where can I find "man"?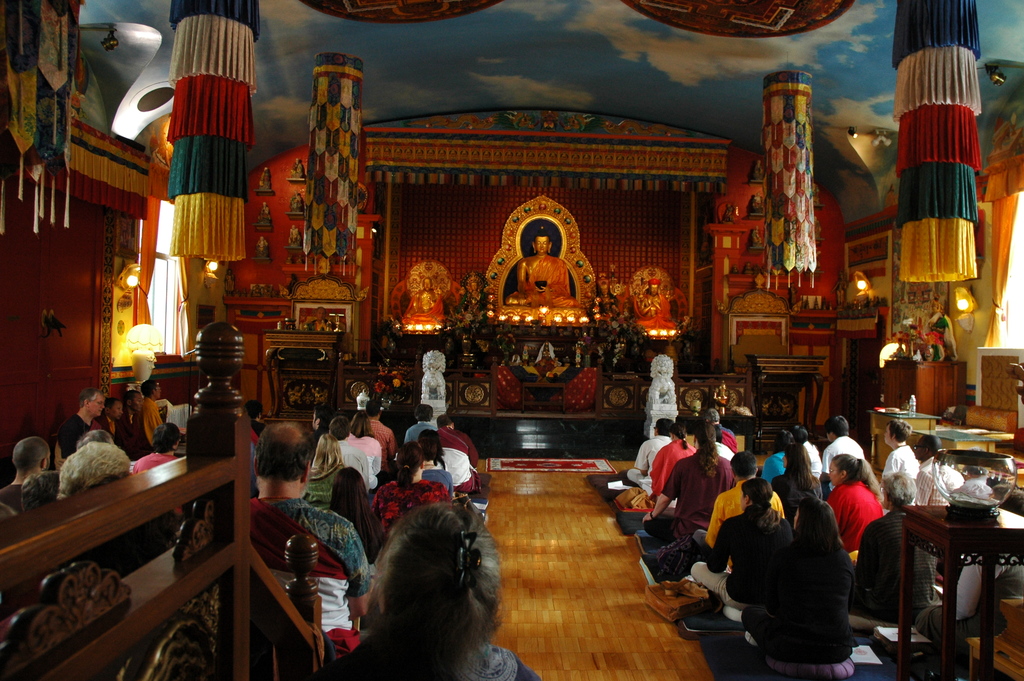
You can find it at Rect(817, 414, 864, 480).
